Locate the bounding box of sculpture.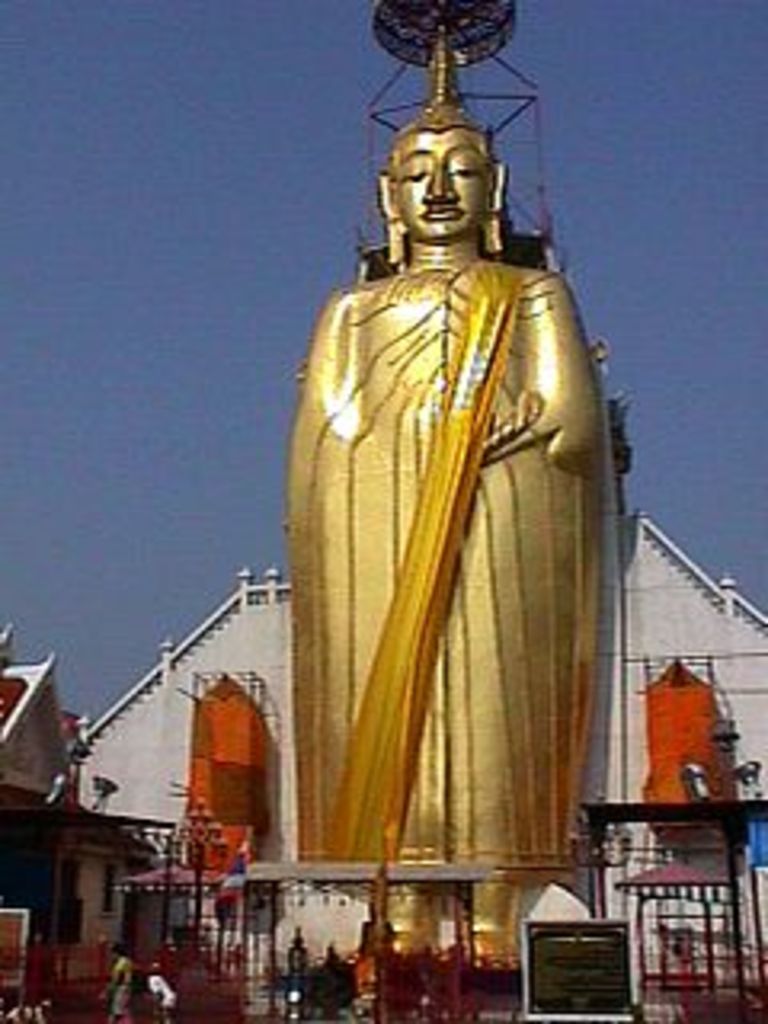
Bounding box: [left=275, top=0, right=634, bottom=963].
